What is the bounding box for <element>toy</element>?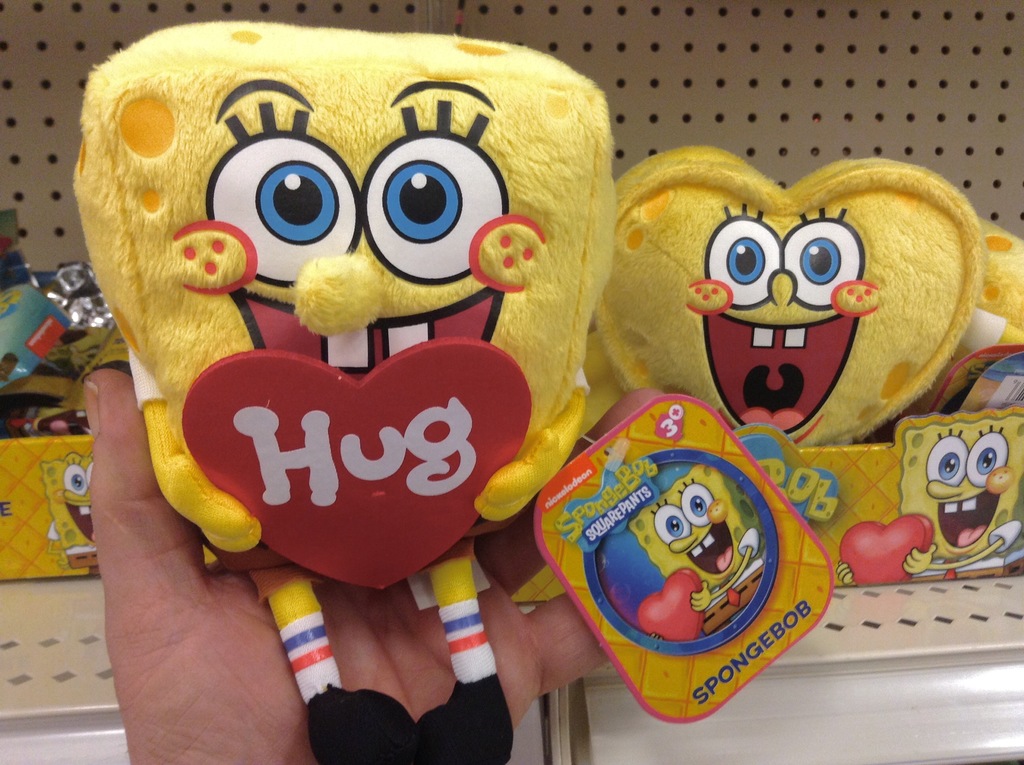
(x1=570, y1=444, x2=776, y2=645).
